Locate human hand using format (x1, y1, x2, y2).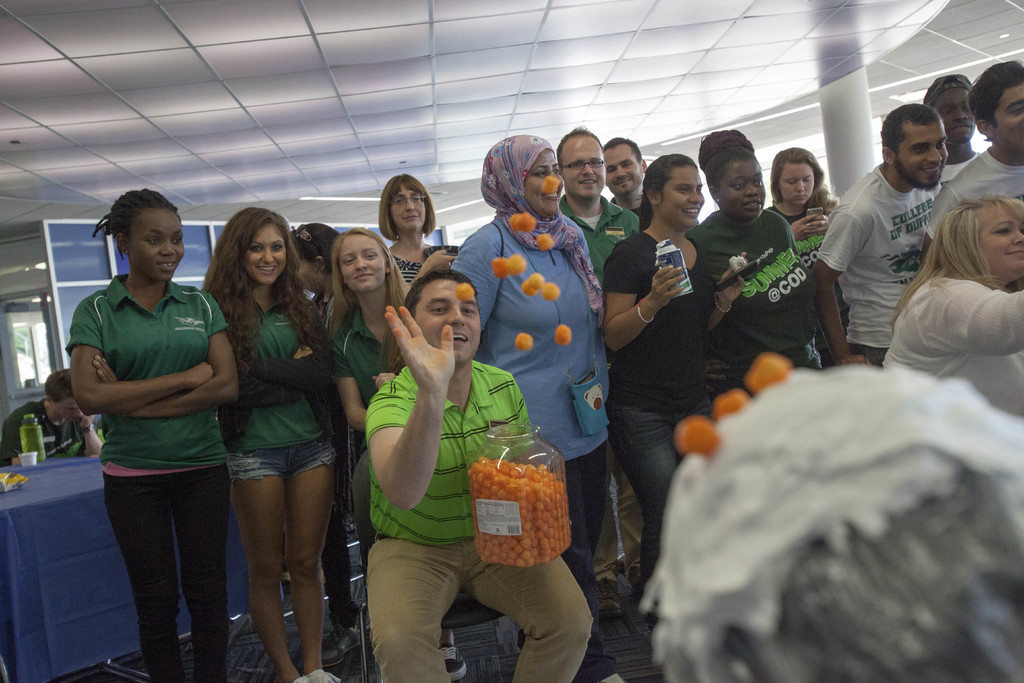
(294, 344, 314, 359).
